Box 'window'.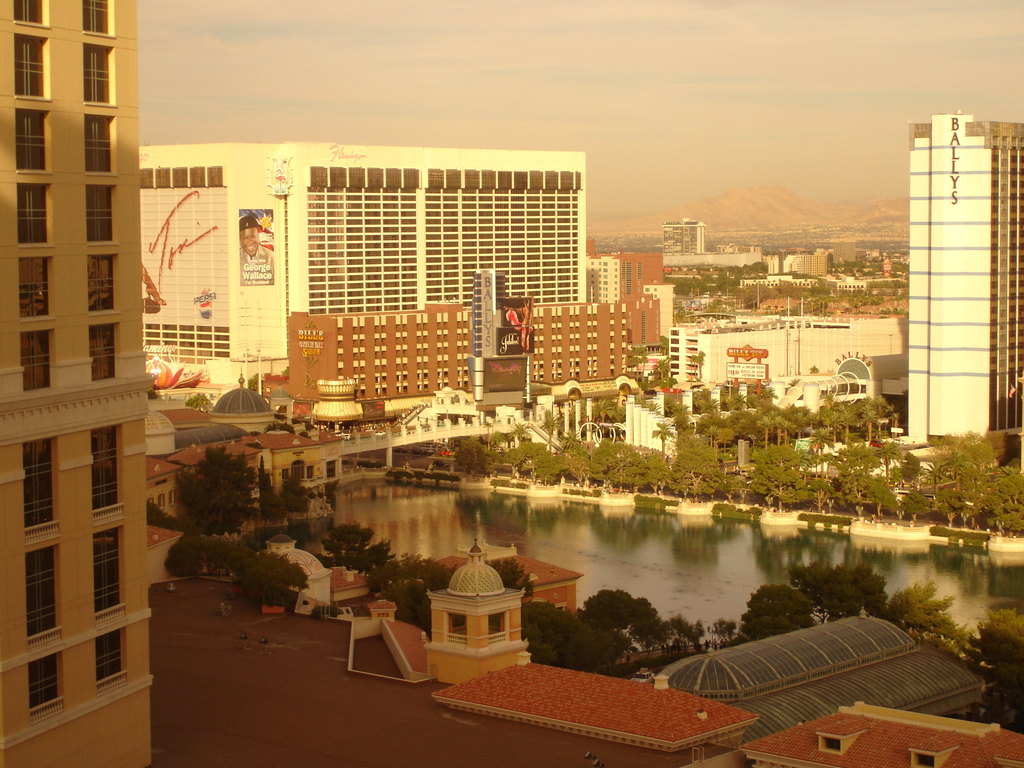
{"left": 379, "top": 374, "right": 387, "bottom": 382}.
